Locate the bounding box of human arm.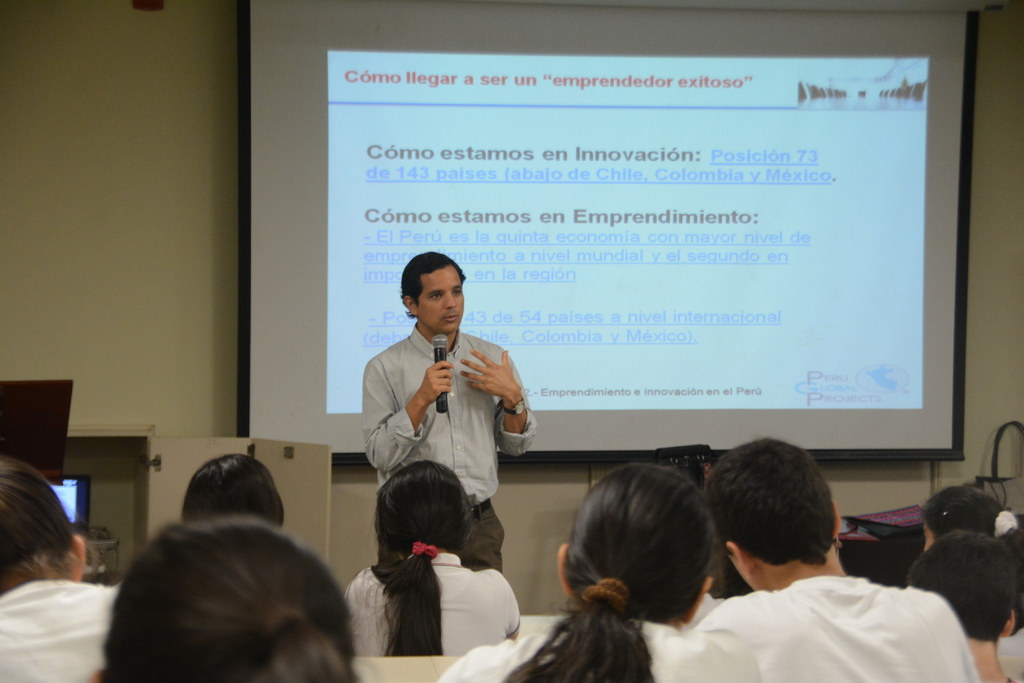
Bounding box: 360, 351, 452, 474.
